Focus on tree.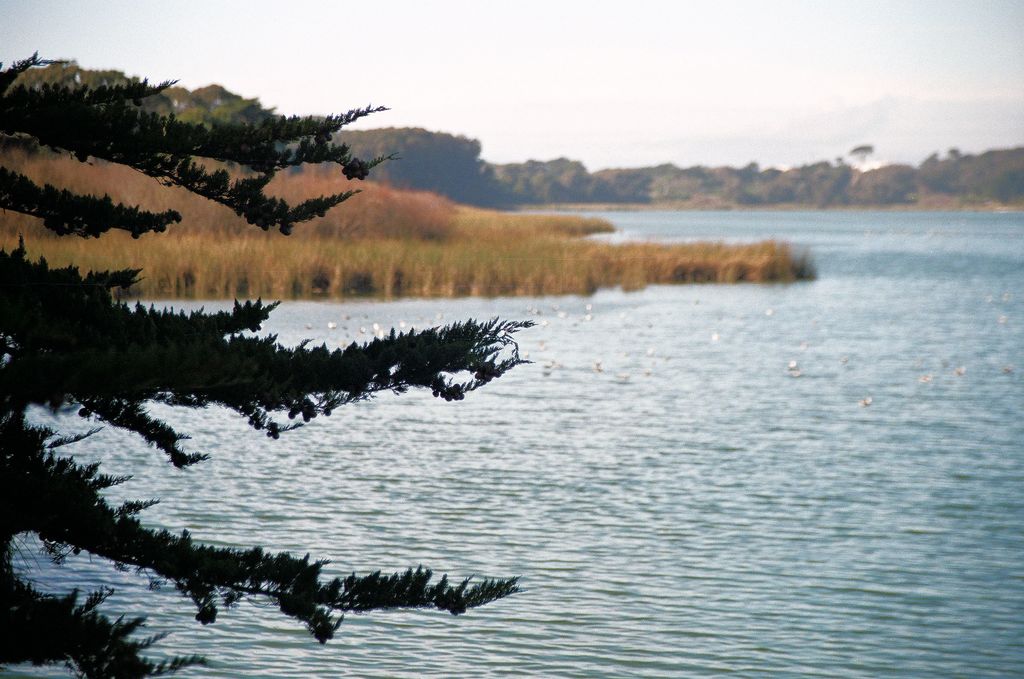
Focused at crop(0, 50, 537, 678).
